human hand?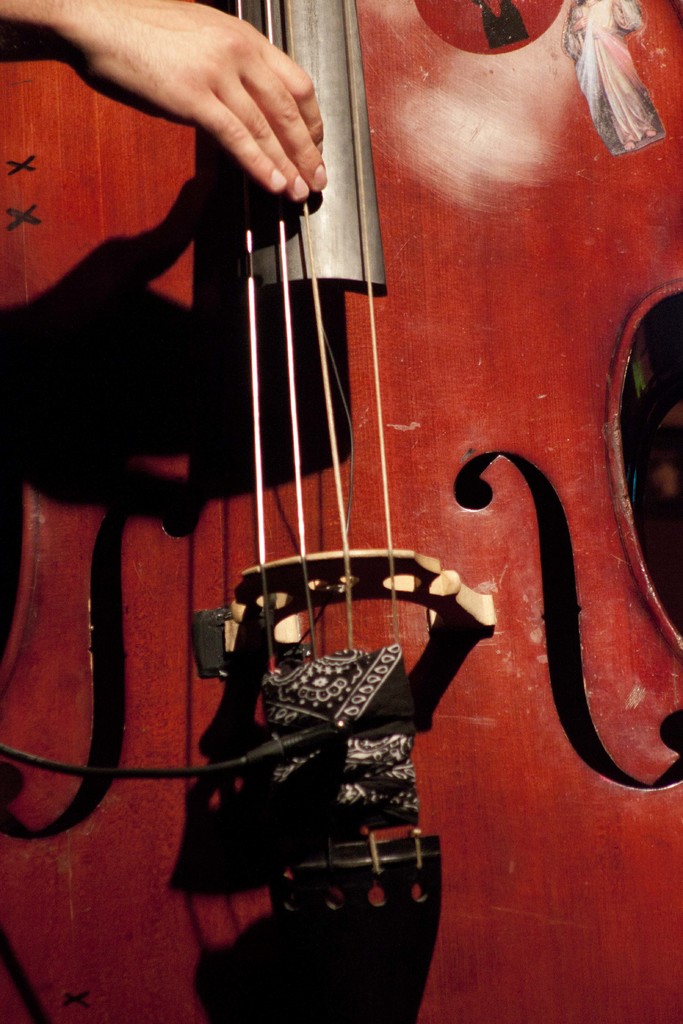
55 24 355 210
